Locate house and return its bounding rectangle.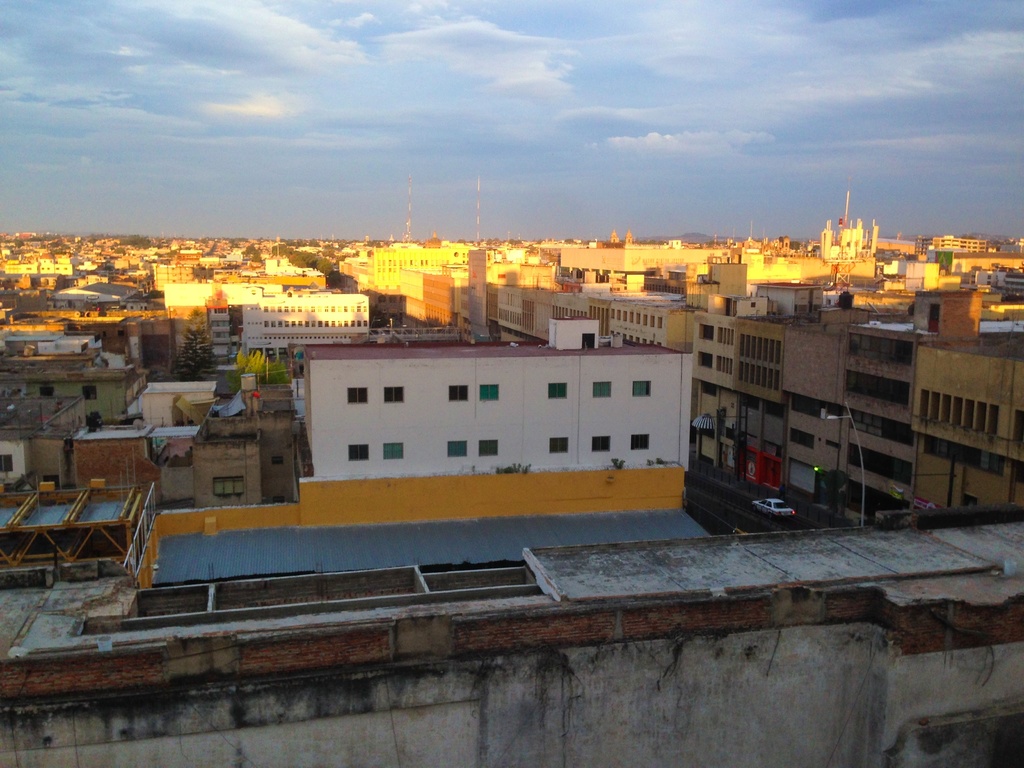
<box>129,373,208,420</box>.
